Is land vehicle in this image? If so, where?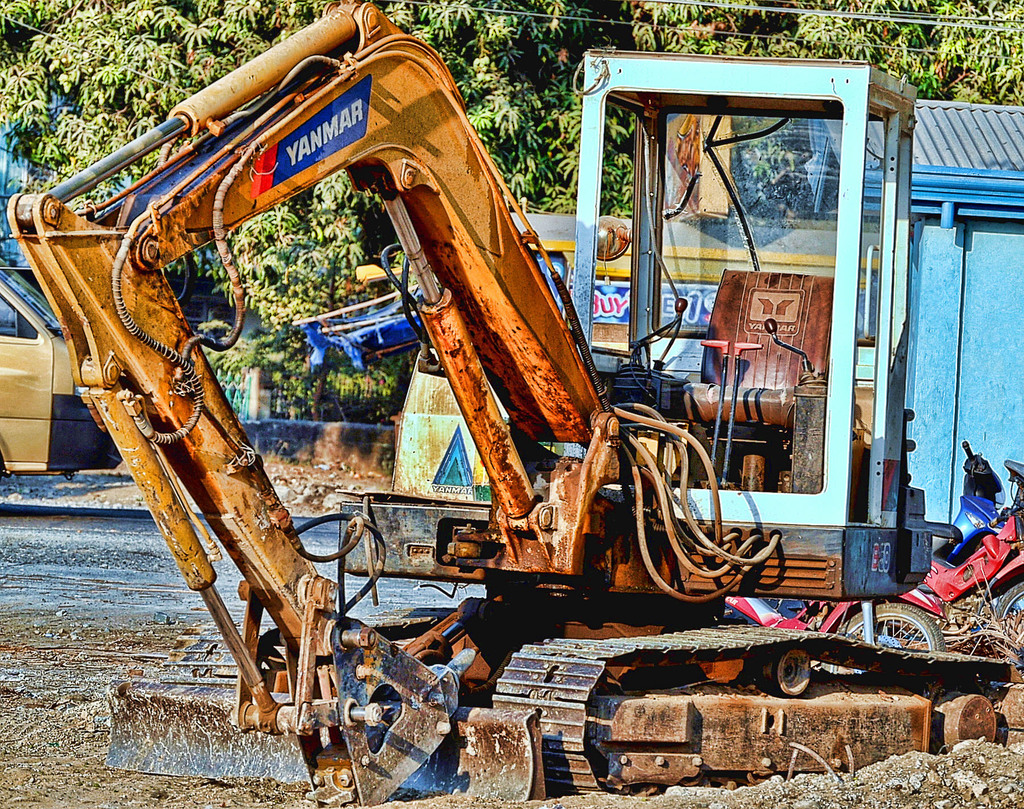
Yes, at [left=0, top=17, right=1023, bottom=740].
